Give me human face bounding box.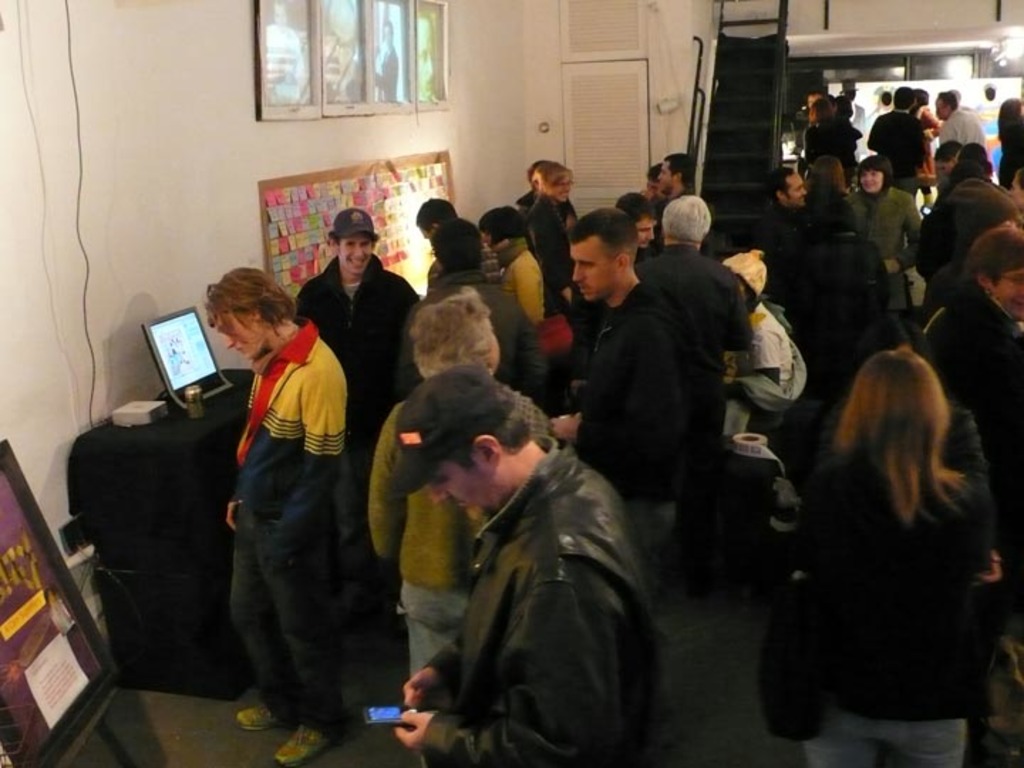
<box>858,166,880,195</box>.
